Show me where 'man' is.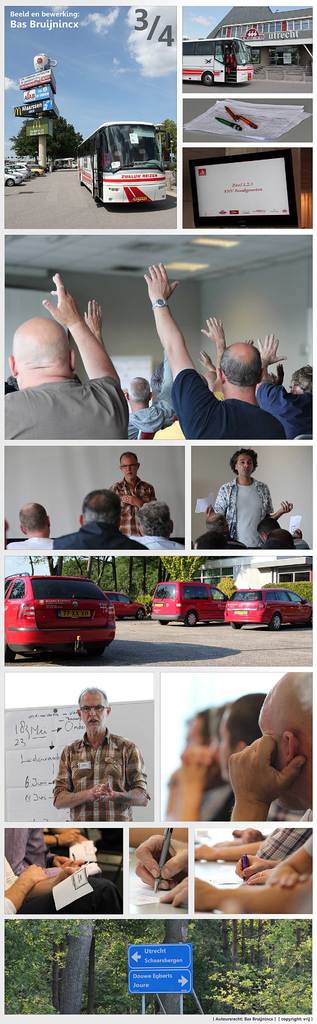
'man' is at bbox=[3, 499, 55, 553].
